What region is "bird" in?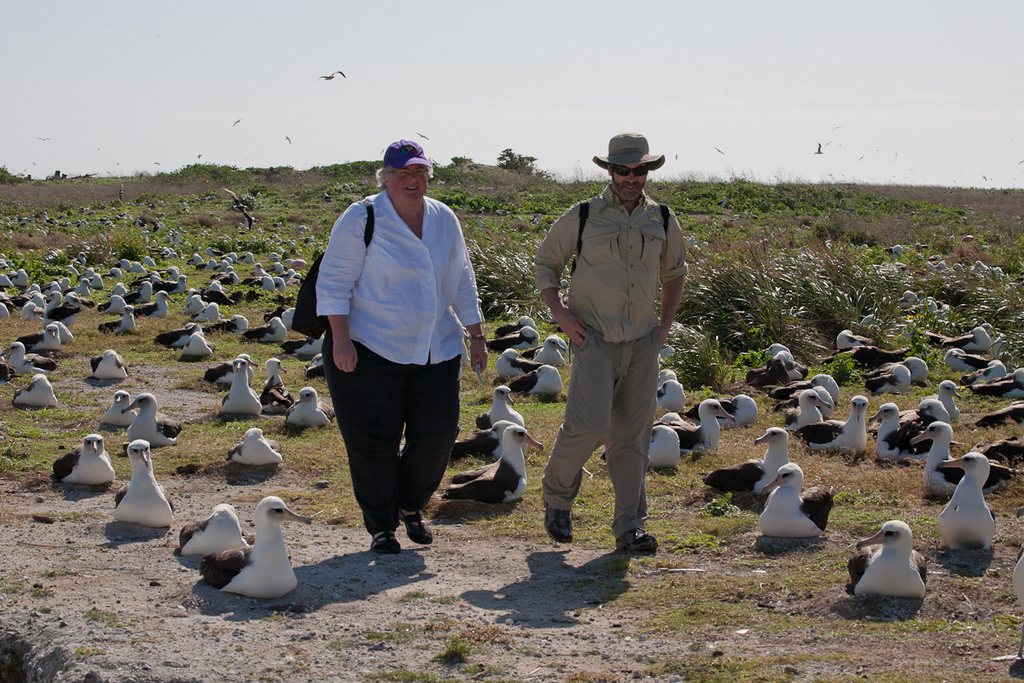
detection(0, 352, 15, 382).
